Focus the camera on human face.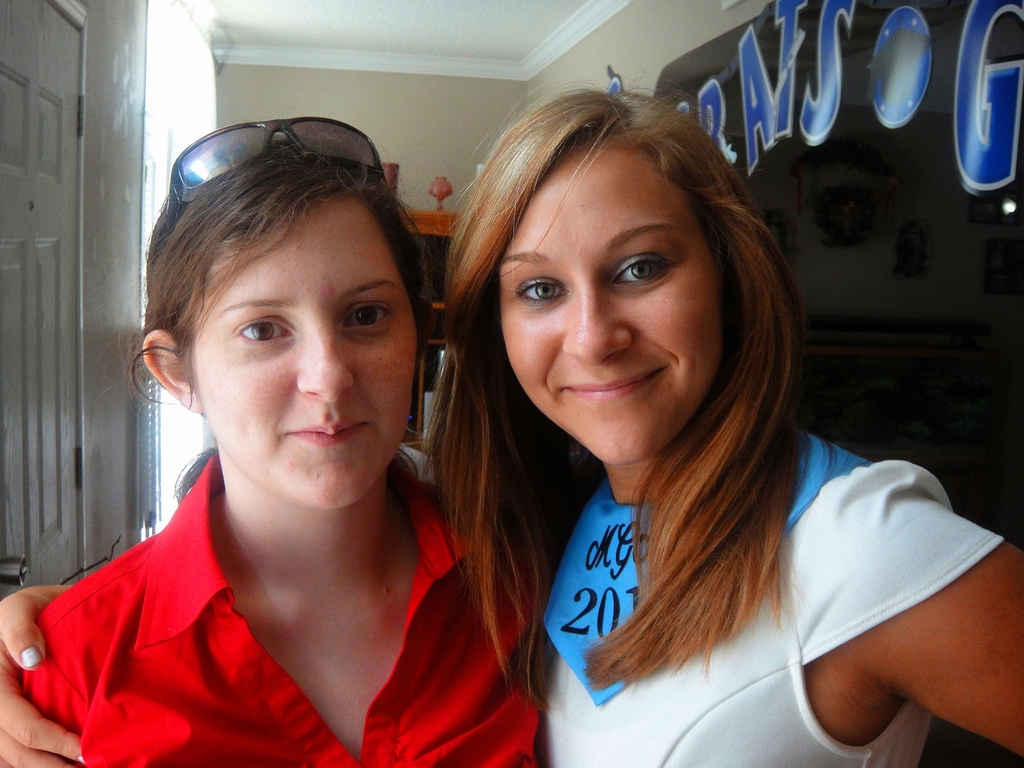
Focus region: rect(500, 146, 717, 463).
